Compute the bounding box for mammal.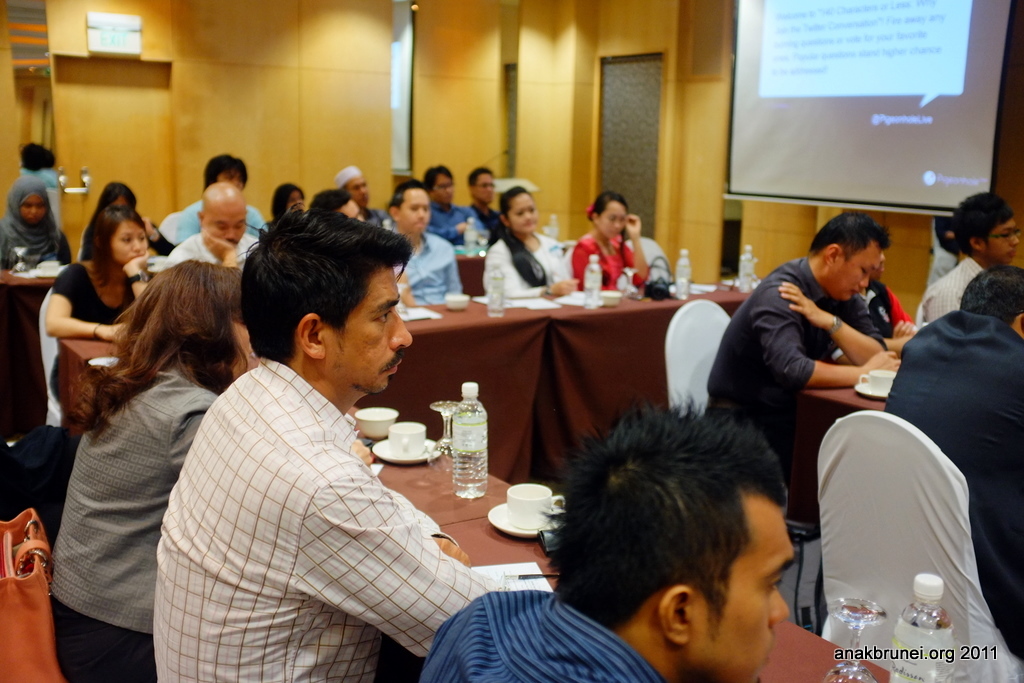
148,198,507,682.
